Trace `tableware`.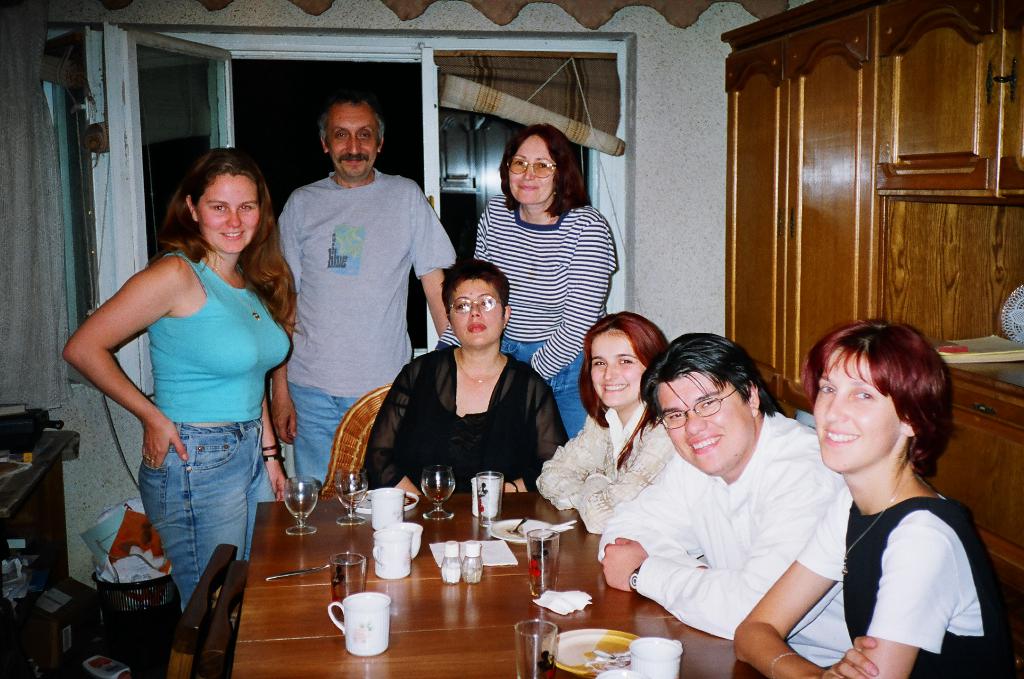
Traced to (left=370, top=525, right=411, bottom=579).
